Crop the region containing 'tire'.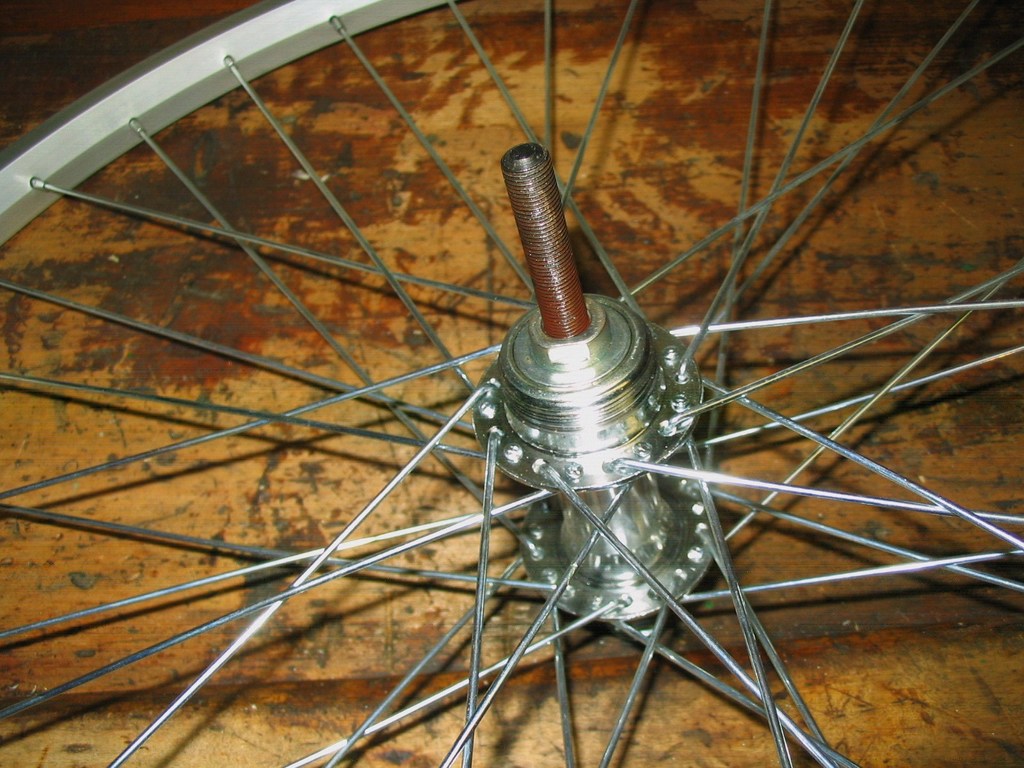
Crop region: bbox(0, 0, 1023, 767).
